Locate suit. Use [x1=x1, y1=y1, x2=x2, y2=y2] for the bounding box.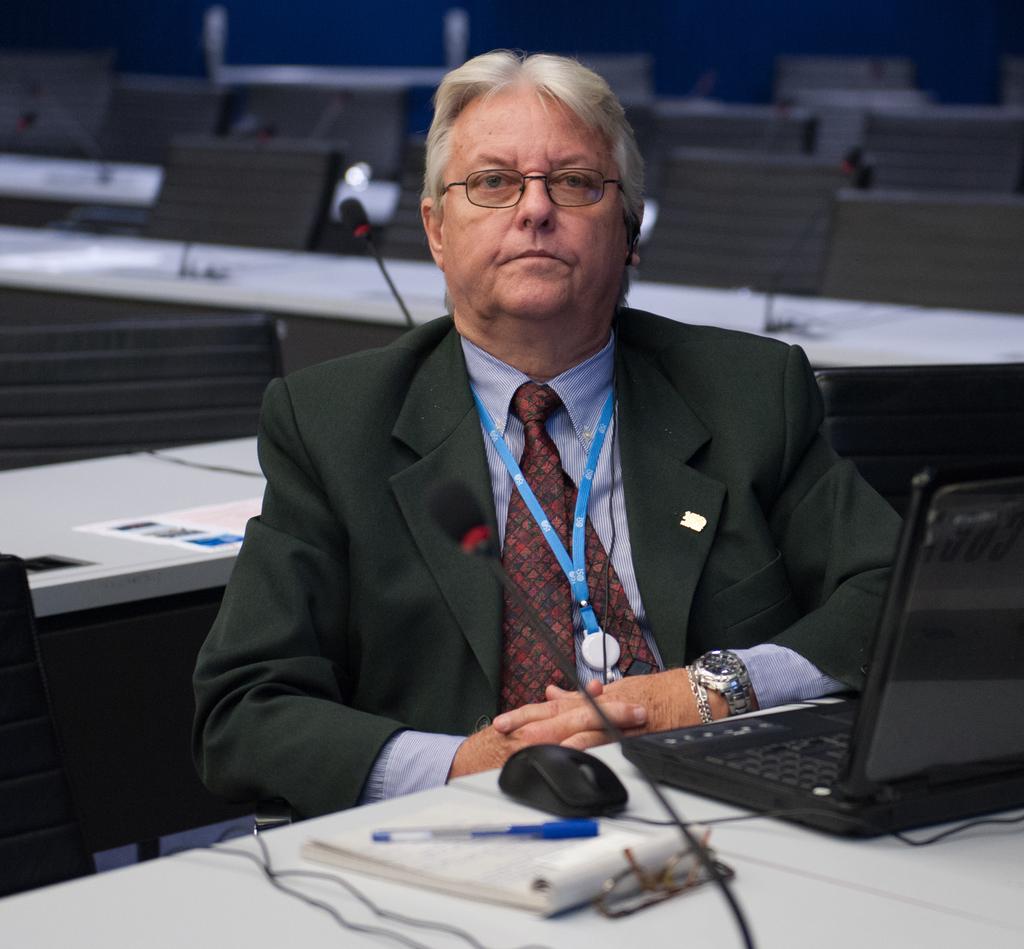
[x1=203, y1=184, x2=911, y2=822].
